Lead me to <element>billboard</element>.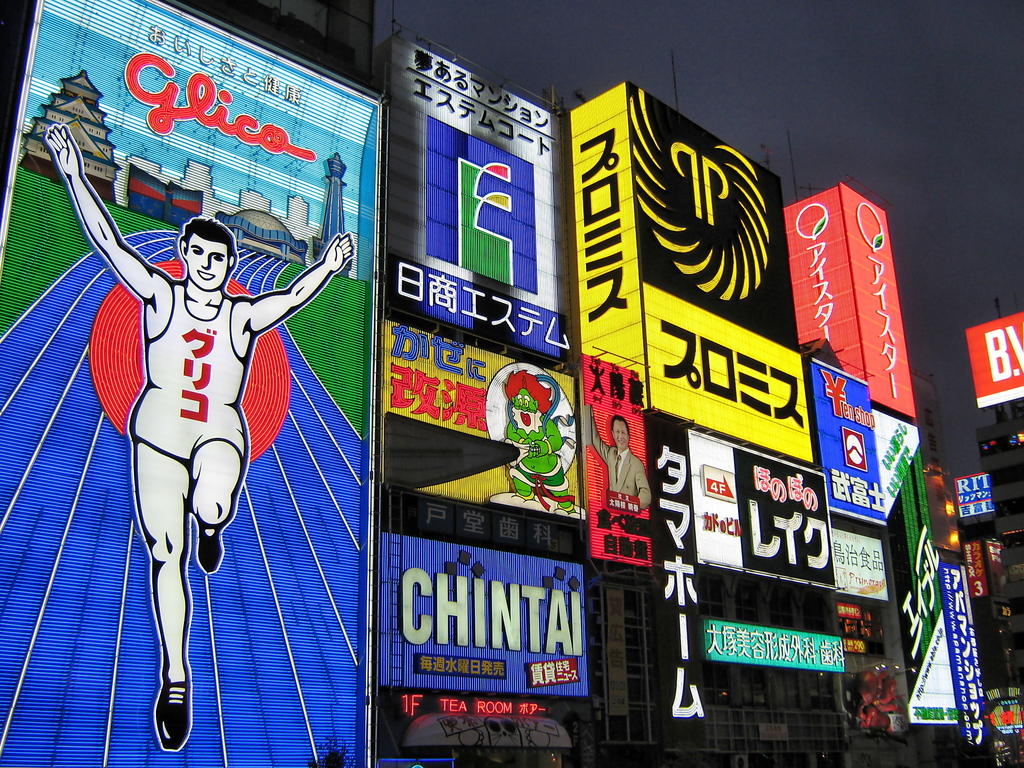
Lead to bbox(532, 26, 836, 742).
